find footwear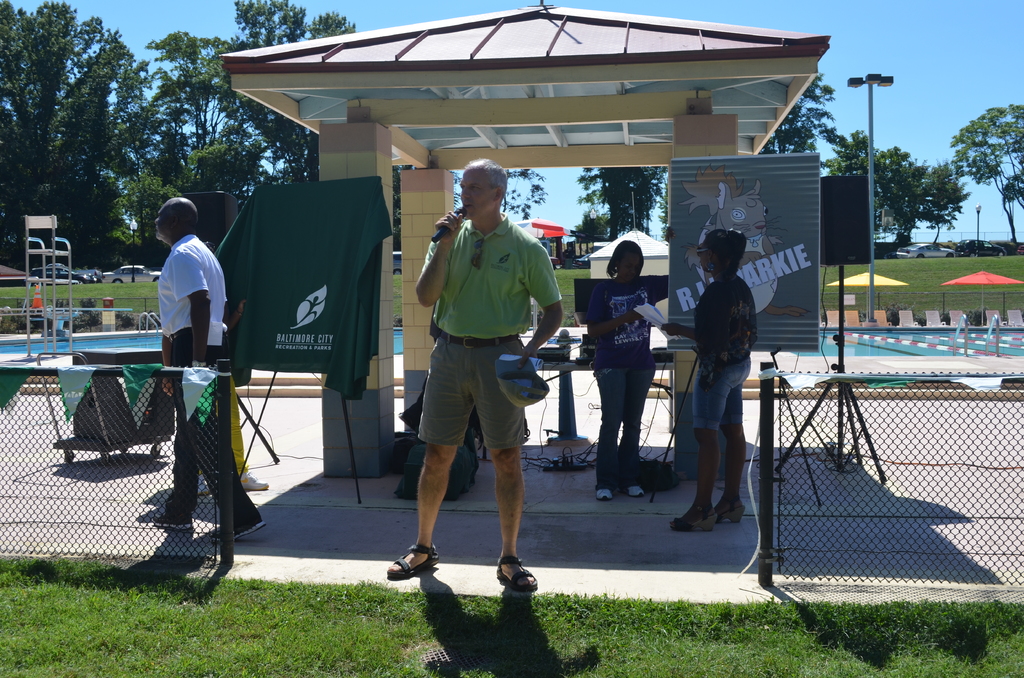
bbox=(621, 487, 649, 495)
